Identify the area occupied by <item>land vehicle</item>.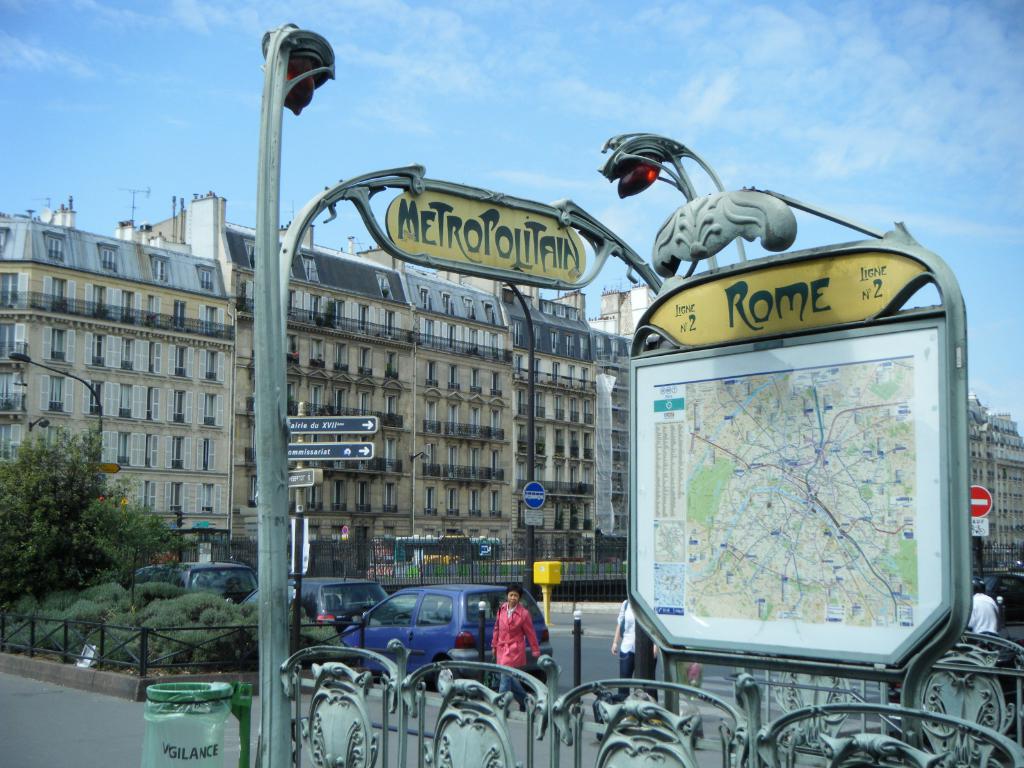
Area: {"left": 968, "top": 566, "right": 1023, "bottom": 628}.
